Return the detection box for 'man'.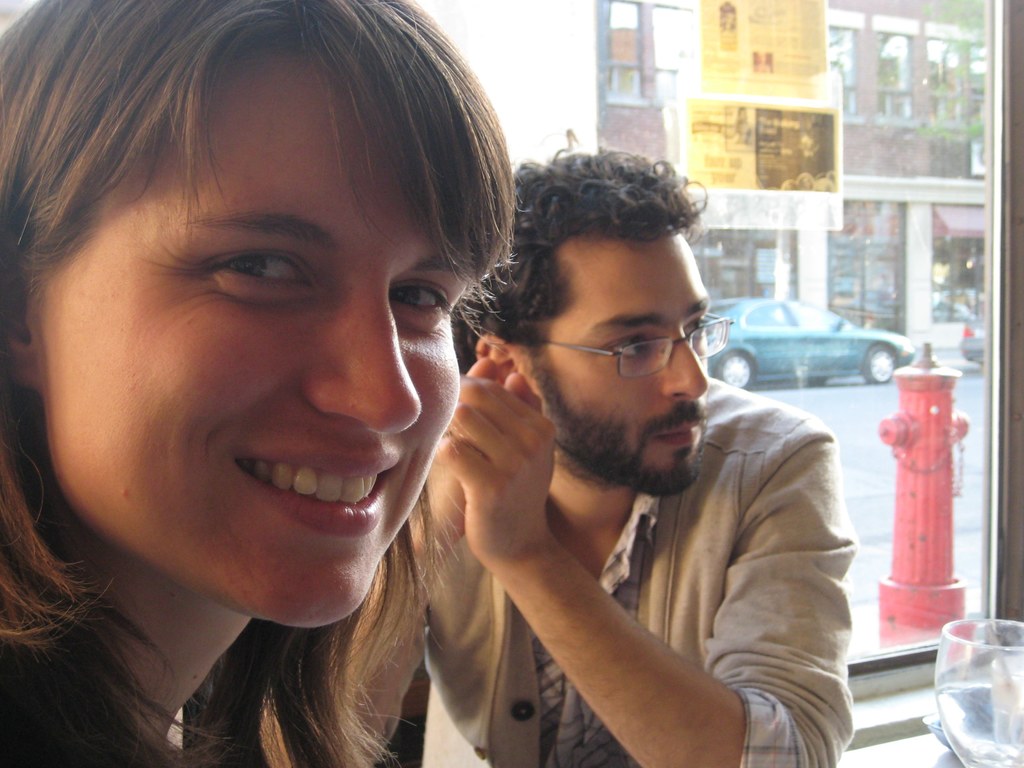
Rect(268, 116, 860, 764).
